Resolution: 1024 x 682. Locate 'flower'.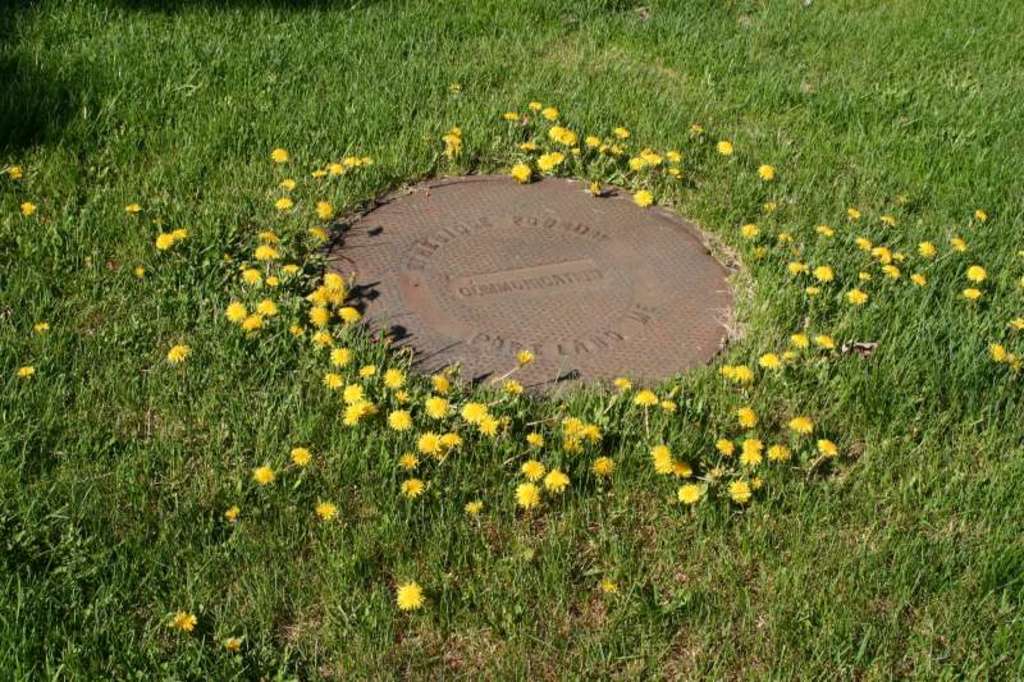
crop(776, 230, 803, 252).
